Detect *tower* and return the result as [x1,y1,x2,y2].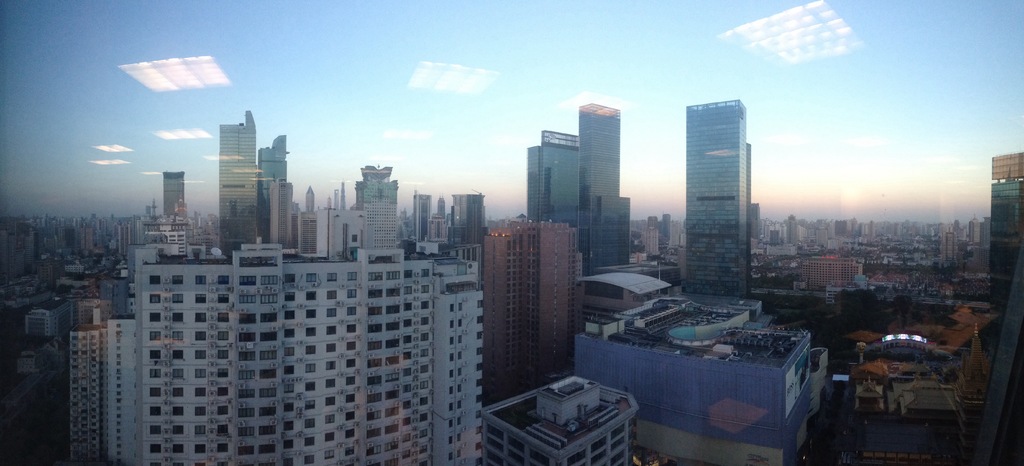
[250,128,296,241].
